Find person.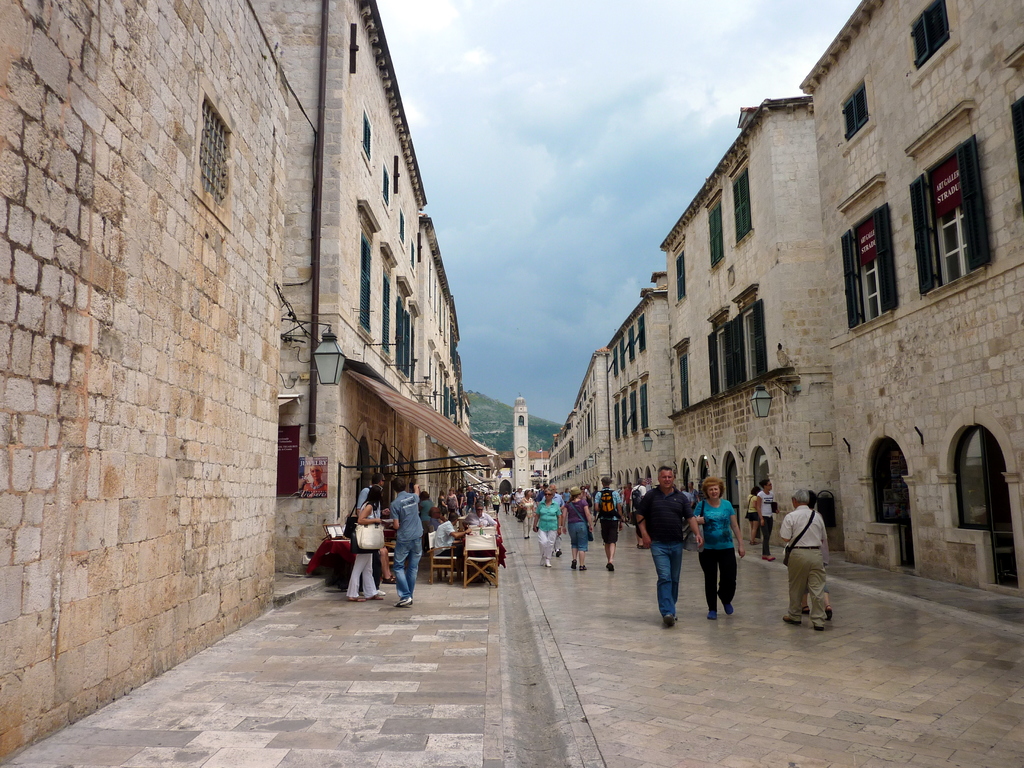
locate(566, 488, 595, 571).
